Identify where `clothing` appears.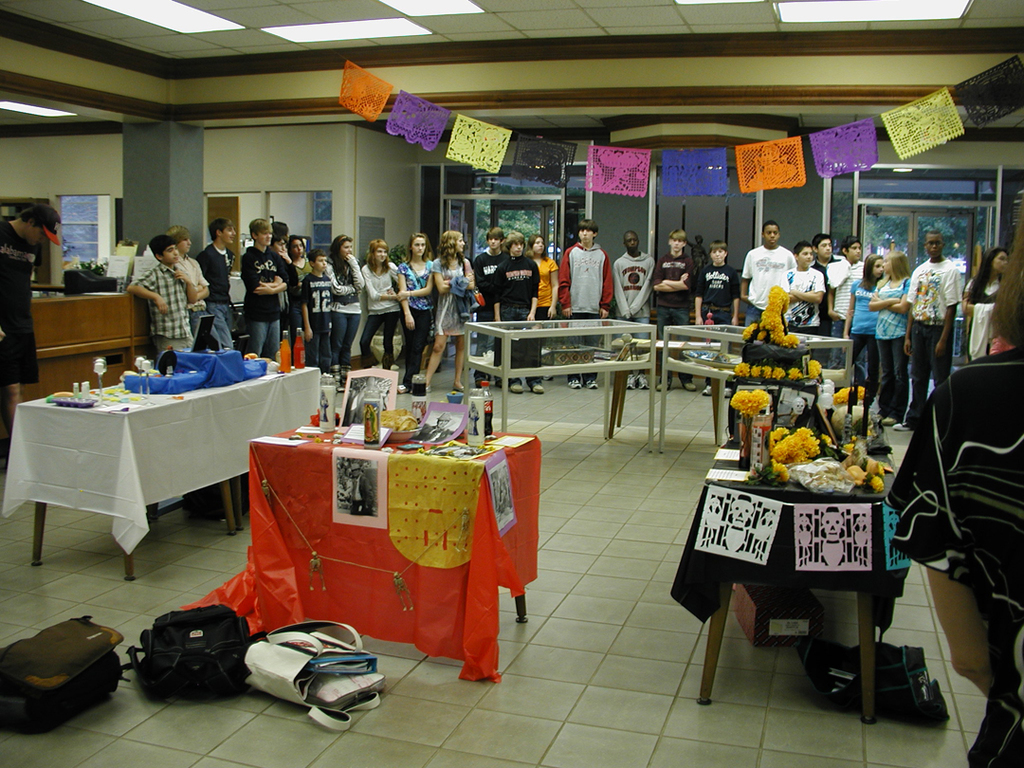
Appears at bbox(199, 243, 239, 352).
